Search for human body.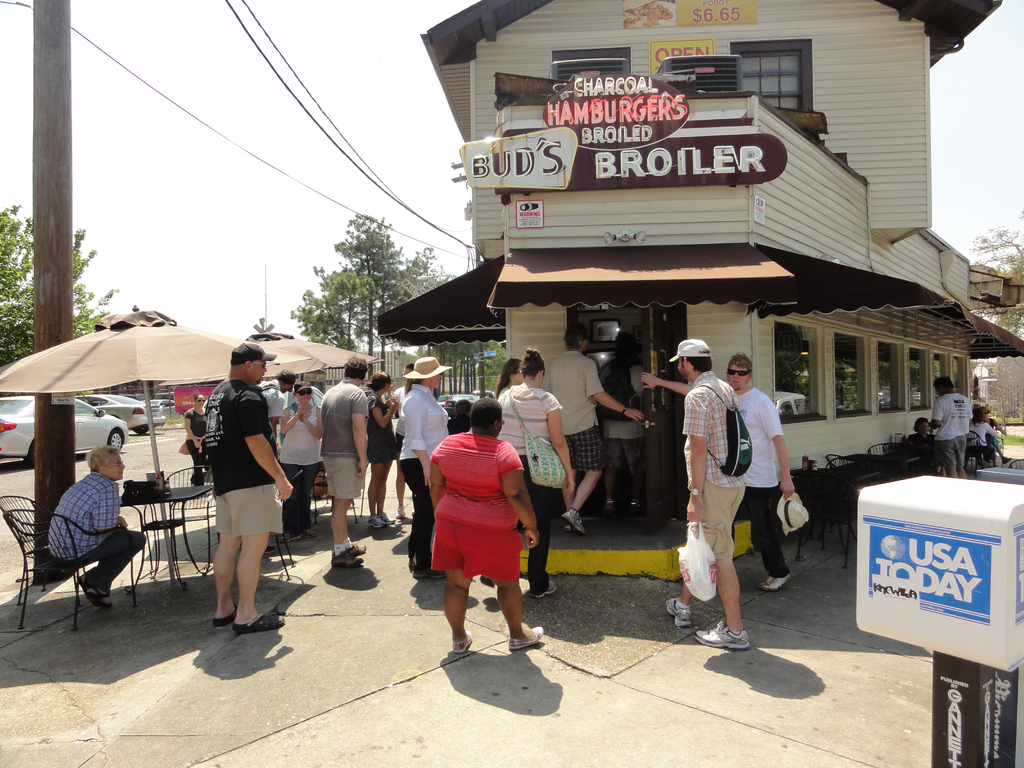
Found at bbox(541, 324, 636, 531).
